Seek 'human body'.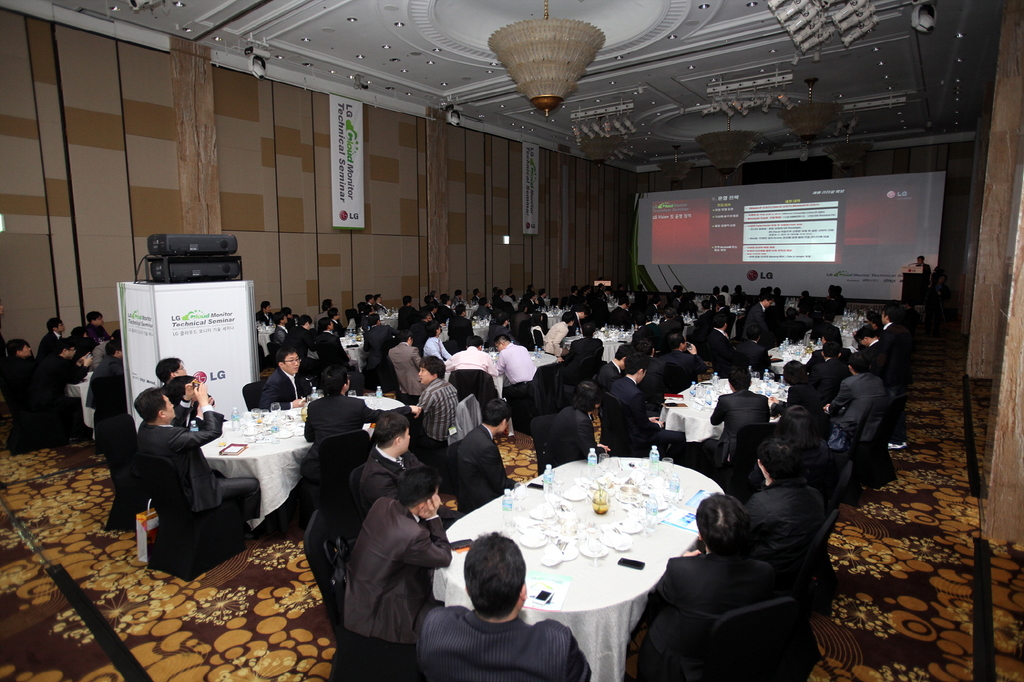
bbox=[832, 353, 893, 461].
